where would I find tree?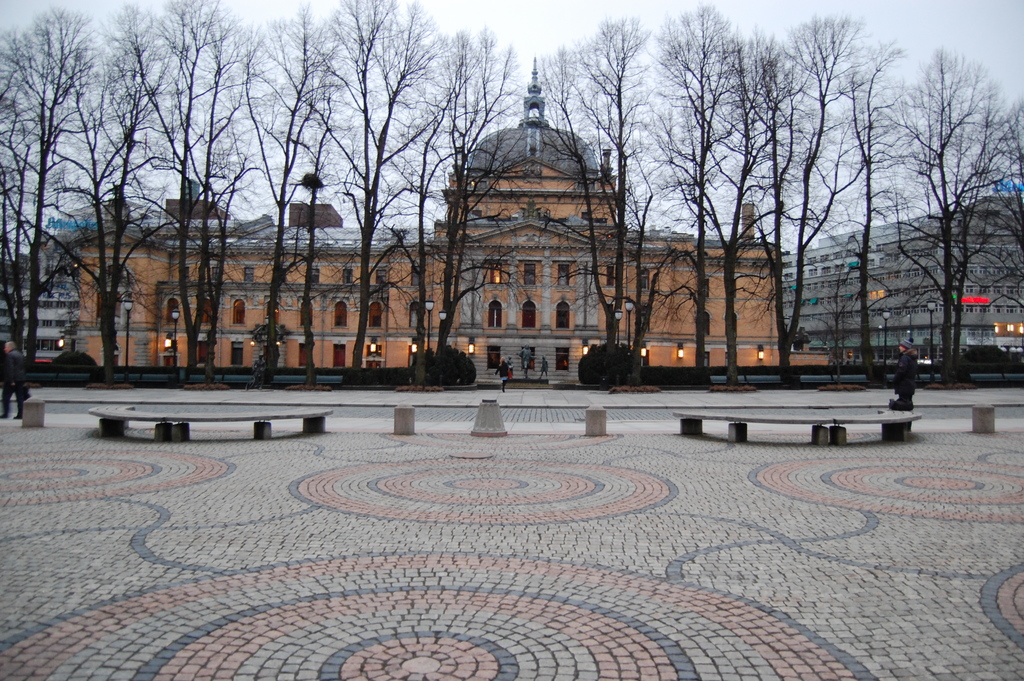
At <box>902,49,1001,355</box>.
